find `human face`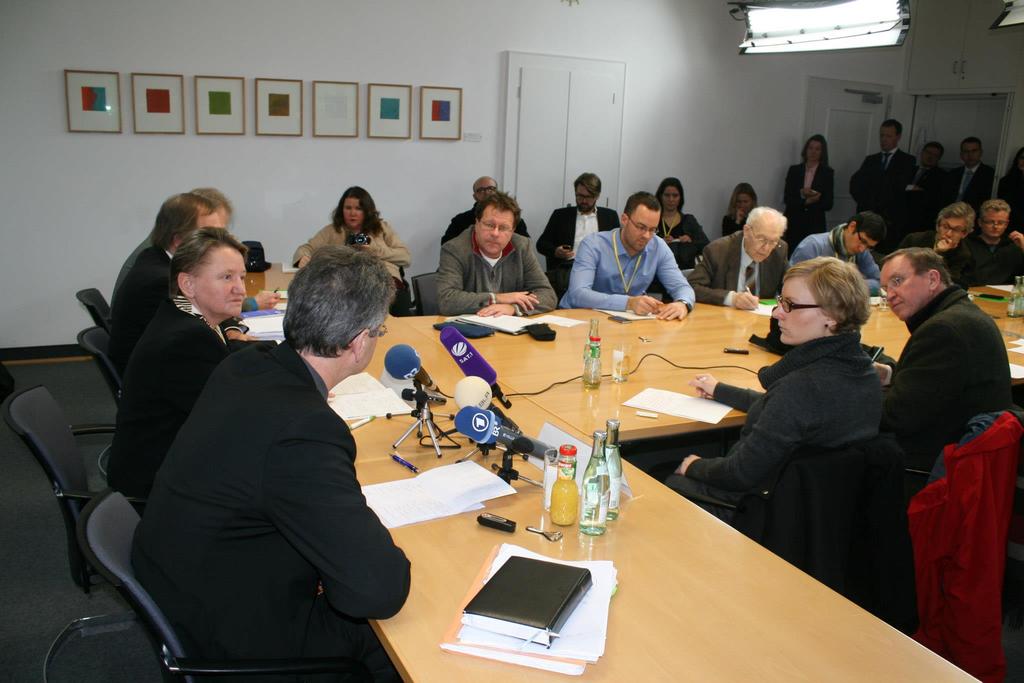
x1=193 y1=249 x2=248 y2=321
